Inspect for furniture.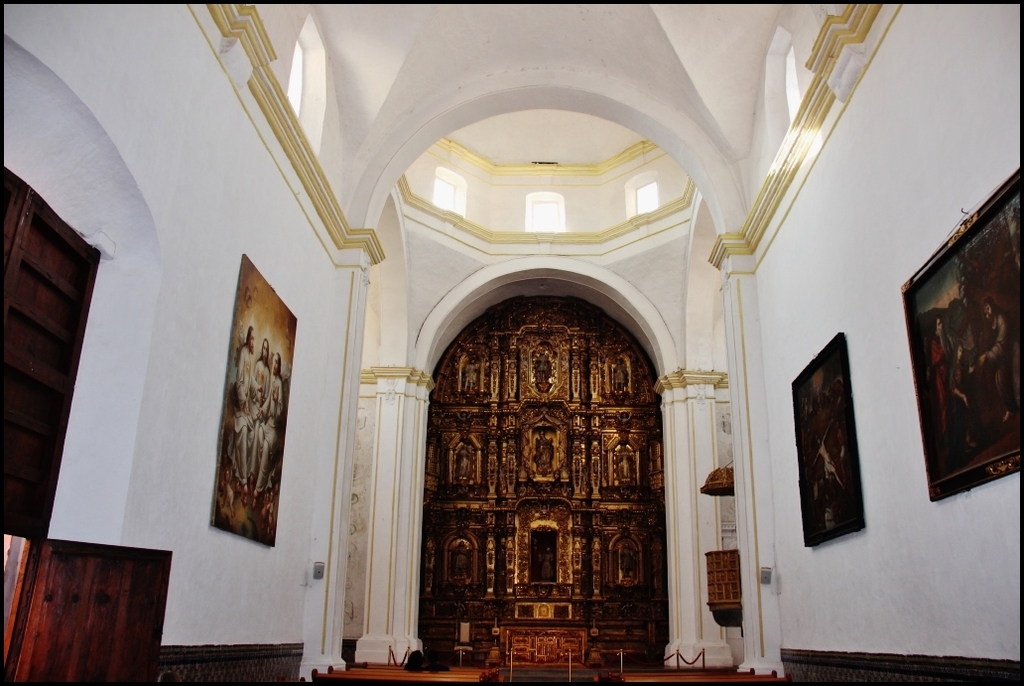
Inspection: [left=0, top=533, right=173, bottom=685].
